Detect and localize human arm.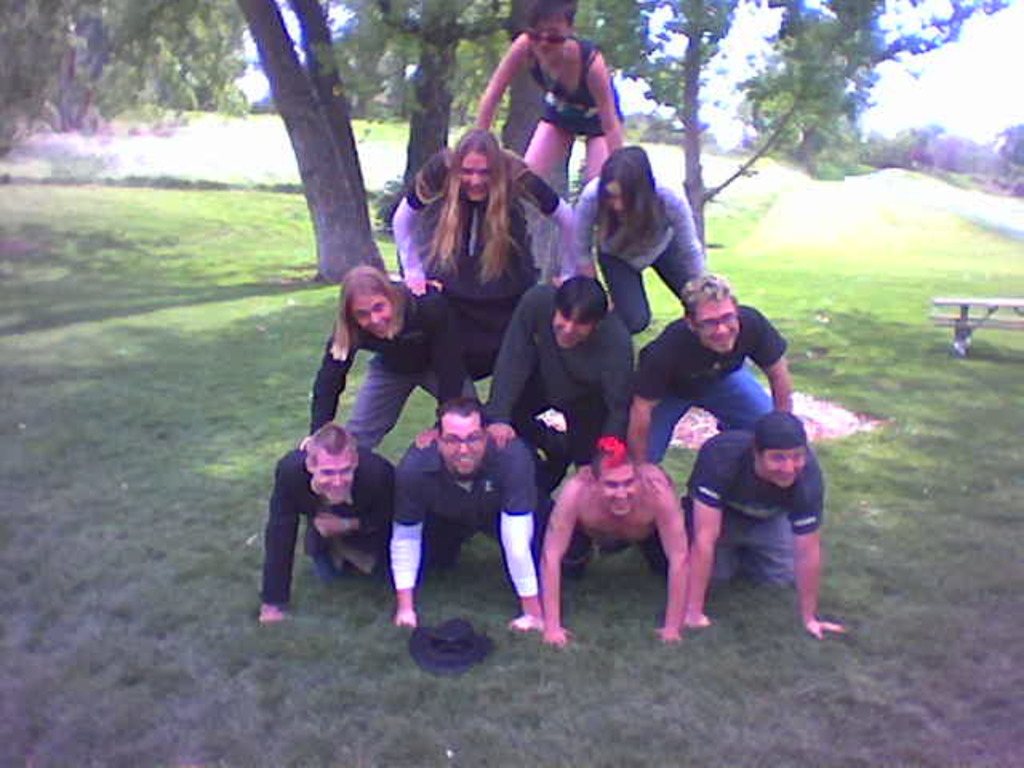
Localized at 582, 318, 638, 482.
